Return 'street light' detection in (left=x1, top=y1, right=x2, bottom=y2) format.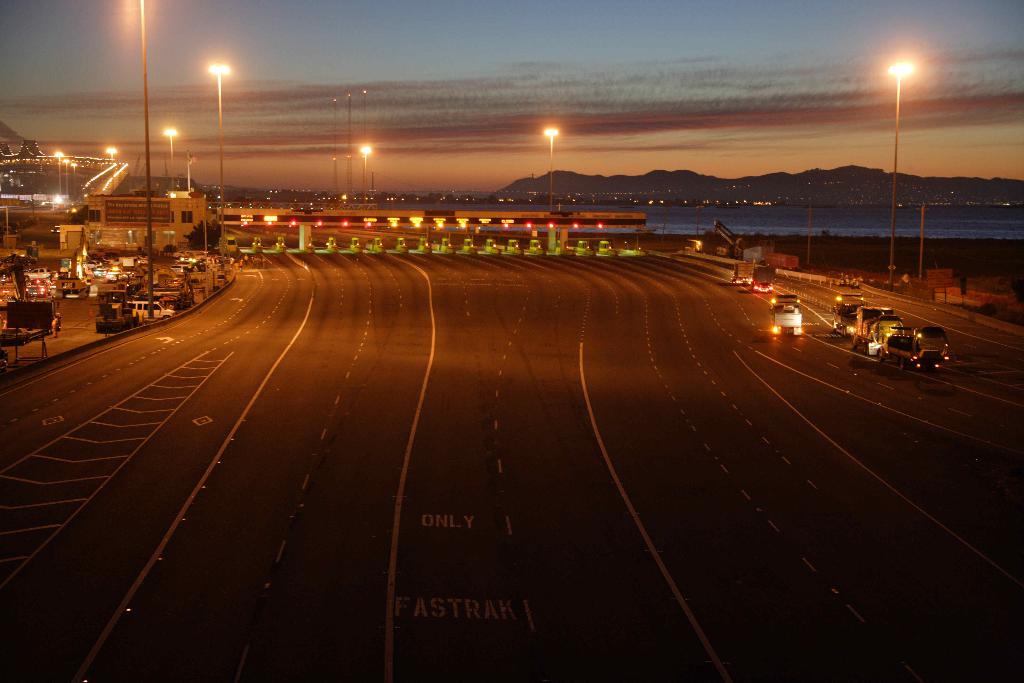
(left=163, top=120, right=182, bottom=162).
